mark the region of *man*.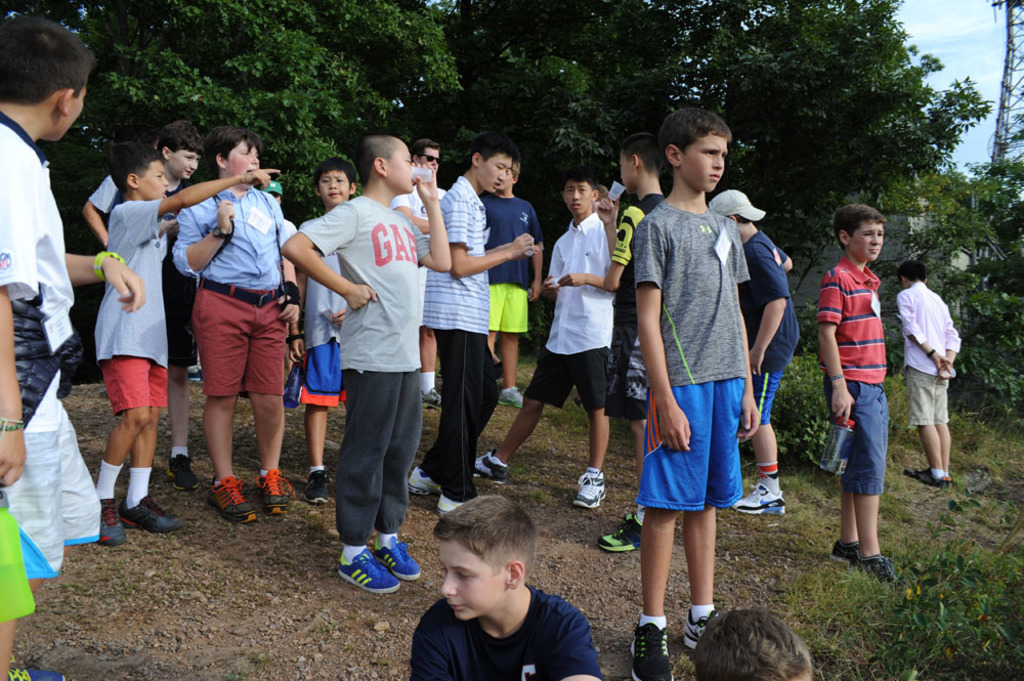
Region: 165:121:293:535.
